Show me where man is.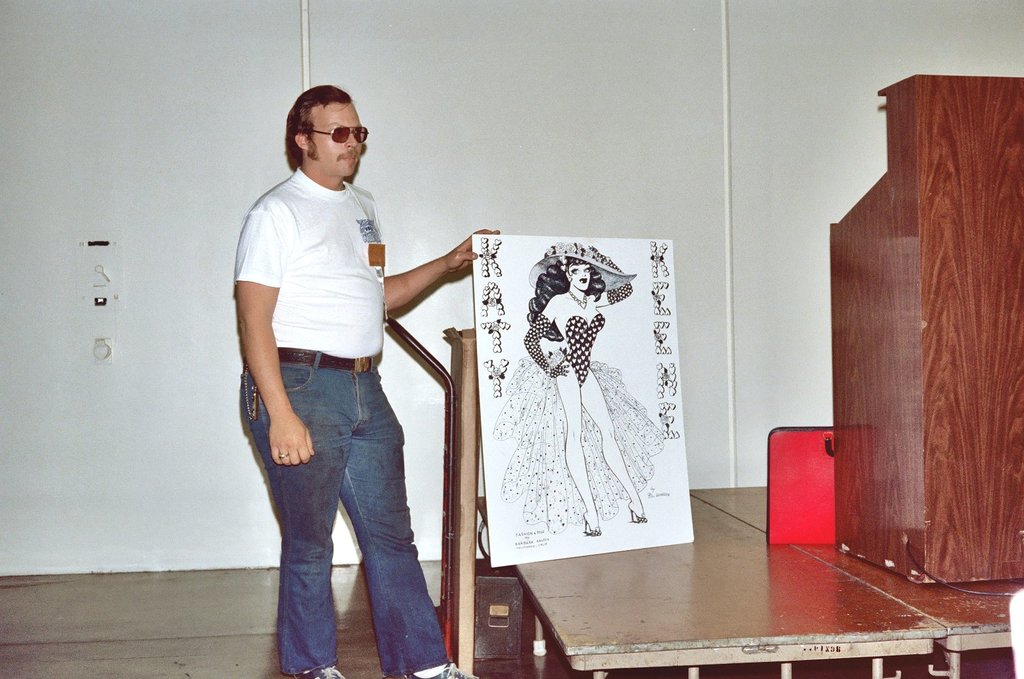
man is at 232 83 500 678.
